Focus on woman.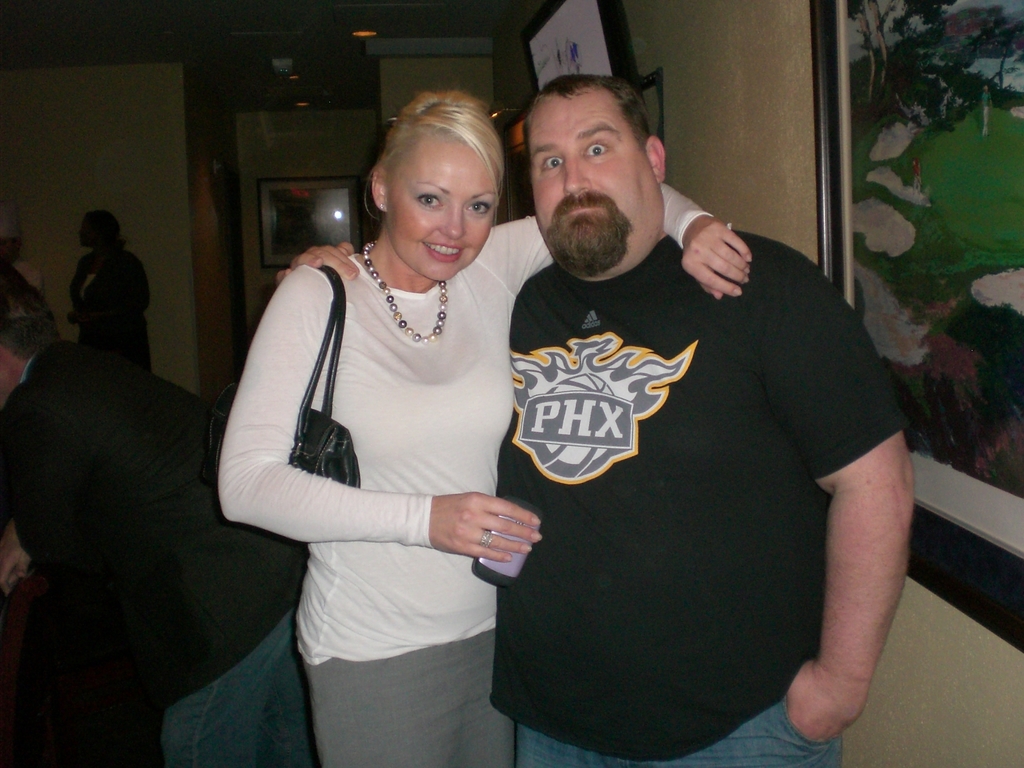
Focused at [62,209,151,371].
